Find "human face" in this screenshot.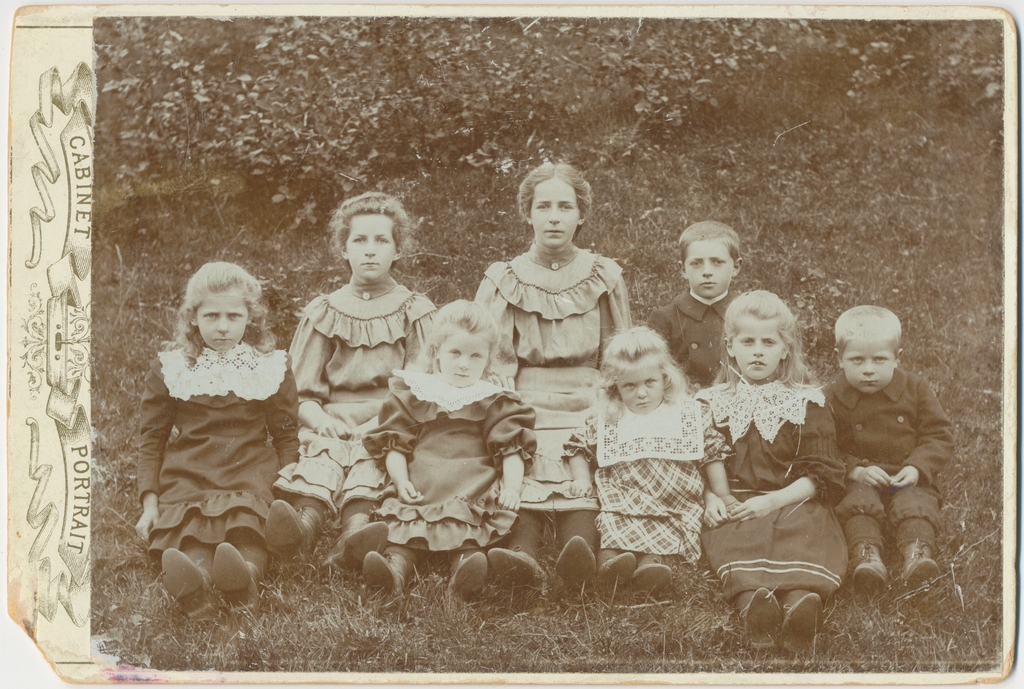
The bounding box for "human face" is {"left": 687, "top": 238, "right": 734, "bottom": 295}.
